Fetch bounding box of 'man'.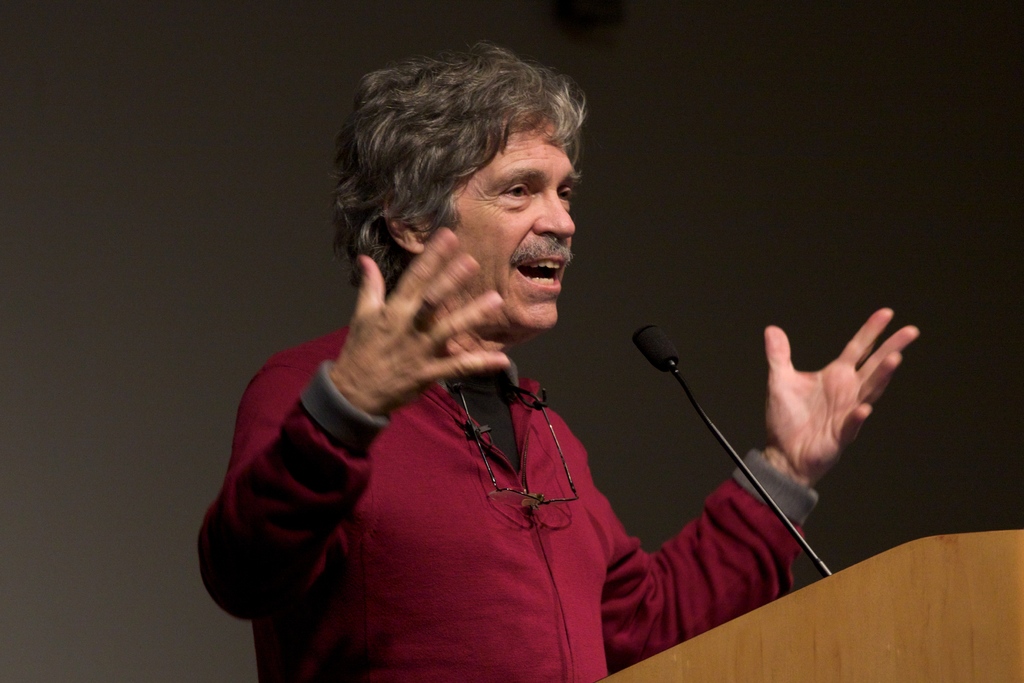
Bbox: 282 72 634 551.
